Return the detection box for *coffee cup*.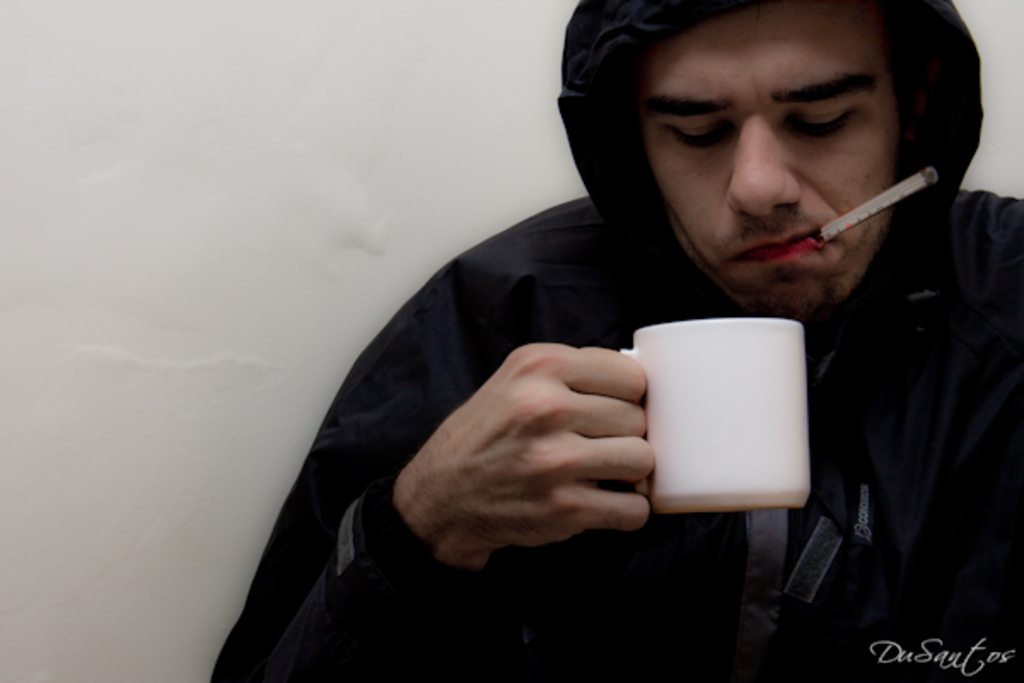
crop(623, 319, 811, 516).
